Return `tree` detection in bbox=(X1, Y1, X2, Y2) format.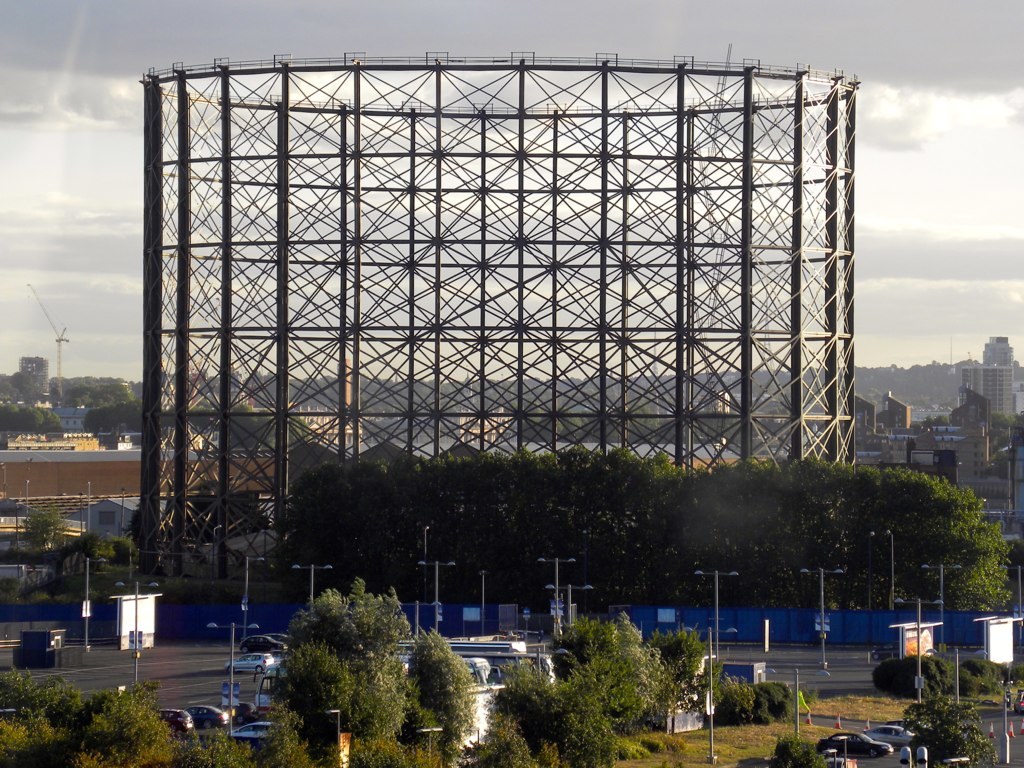
bbox=(902, 694, 1002, 767).
